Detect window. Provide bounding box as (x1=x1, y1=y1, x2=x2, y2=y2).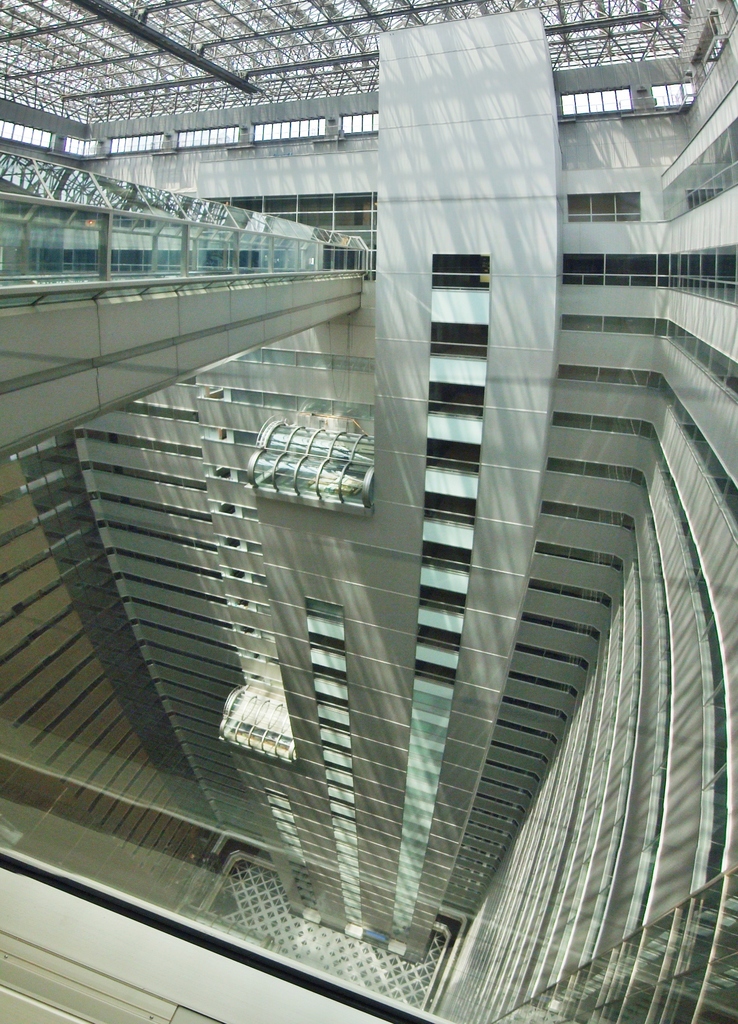
(x1=425, y1=370, x2=498, y2=420).
